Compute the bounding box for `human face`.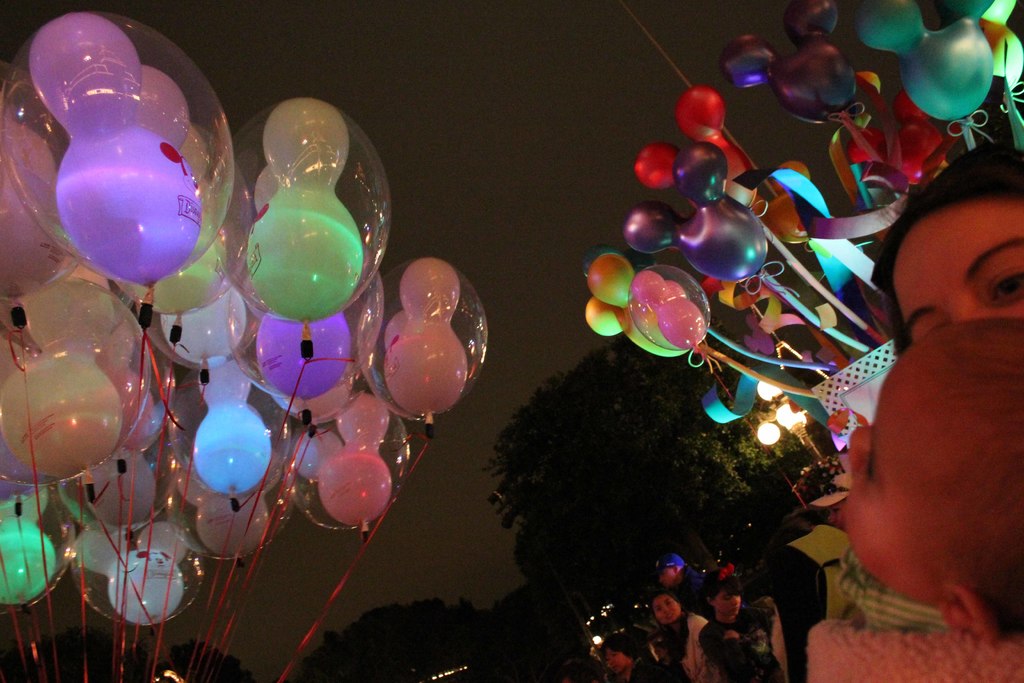
box(717, 589, 742, 617).
